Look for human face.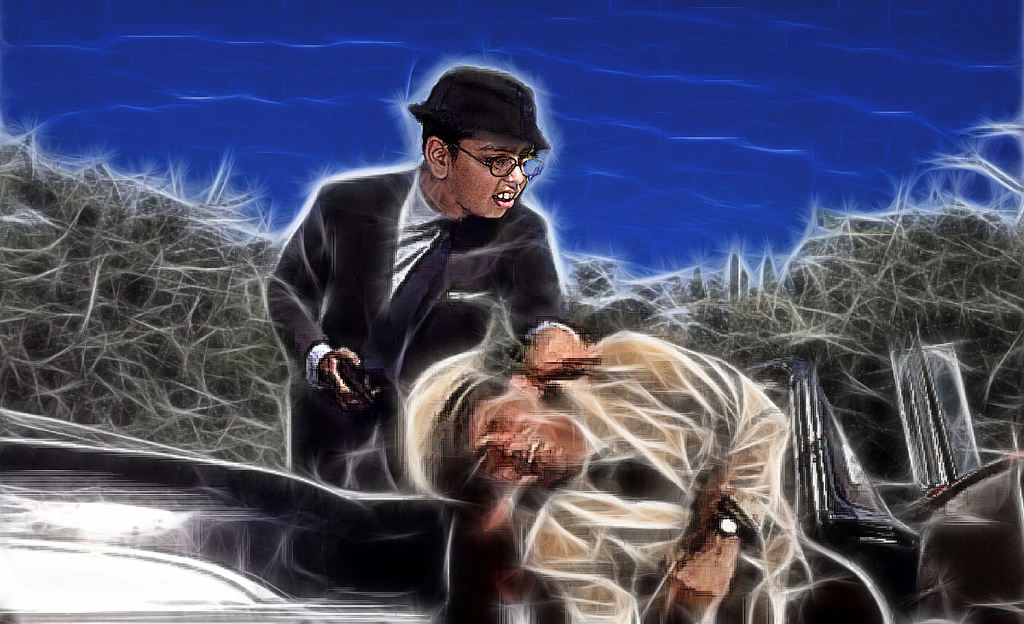
Found: [458, 390, 568, 491].
